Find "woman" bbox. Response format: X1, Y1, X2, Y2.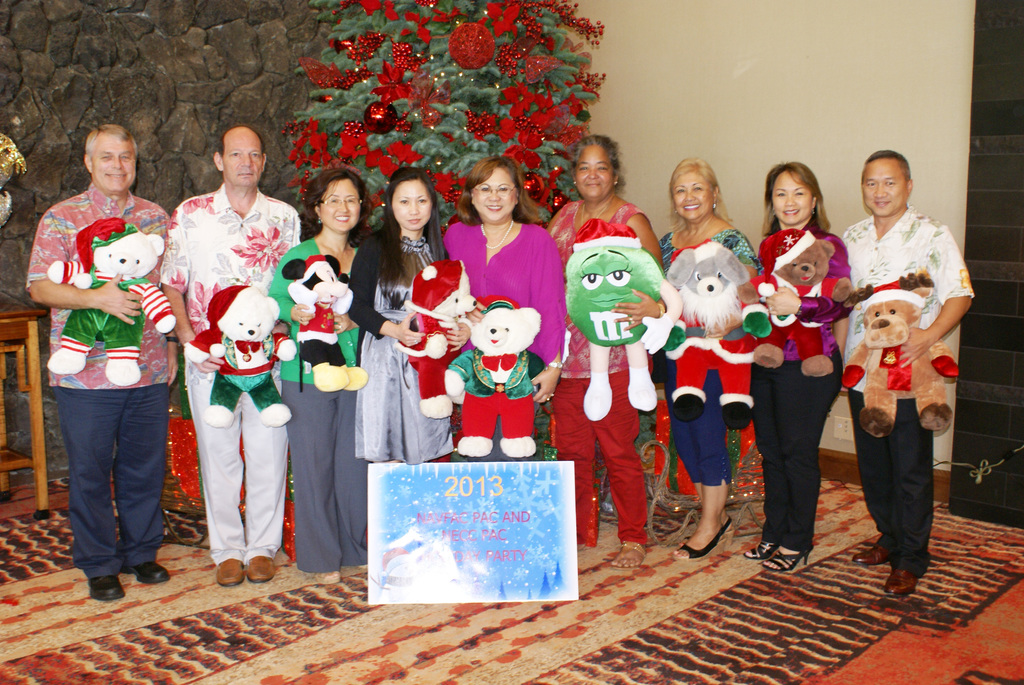
252, 159, 380, 594.
